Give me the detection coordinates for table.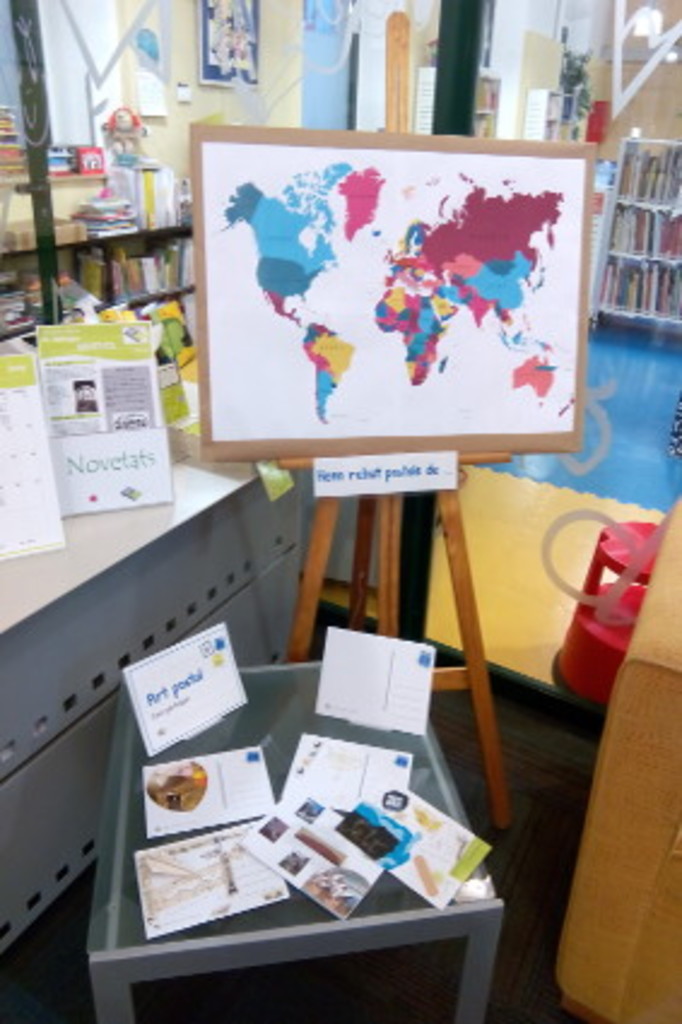
bbox=[552, 504, 680, 1022].
